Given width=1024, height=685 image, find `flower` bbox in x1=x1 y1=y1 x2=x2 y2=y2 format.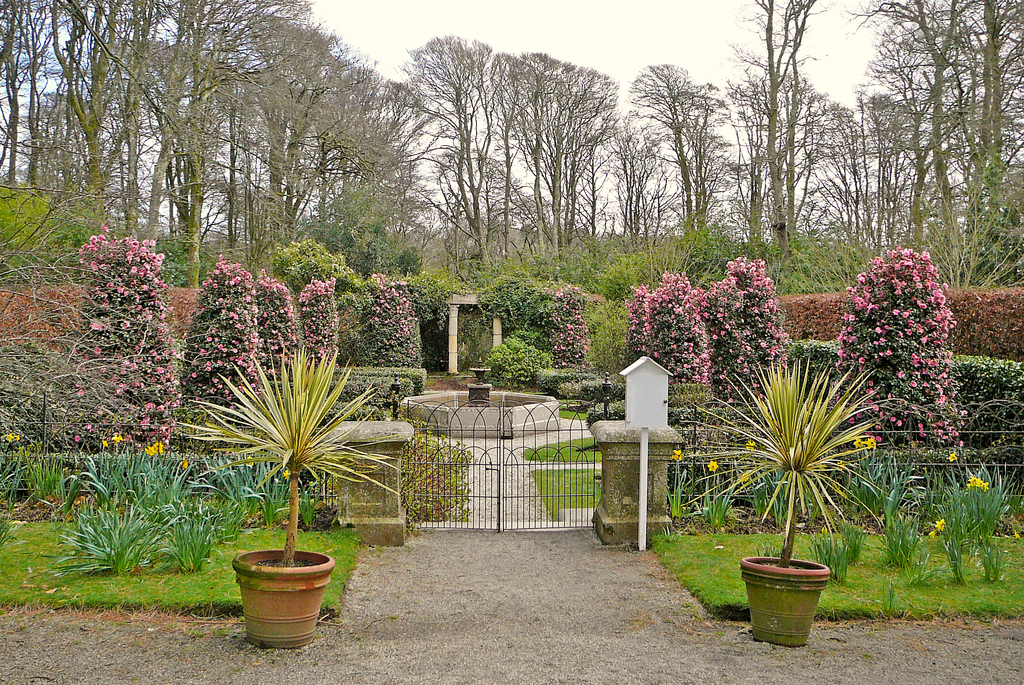
x1=746 y1=440 x2=754 y2=451.
